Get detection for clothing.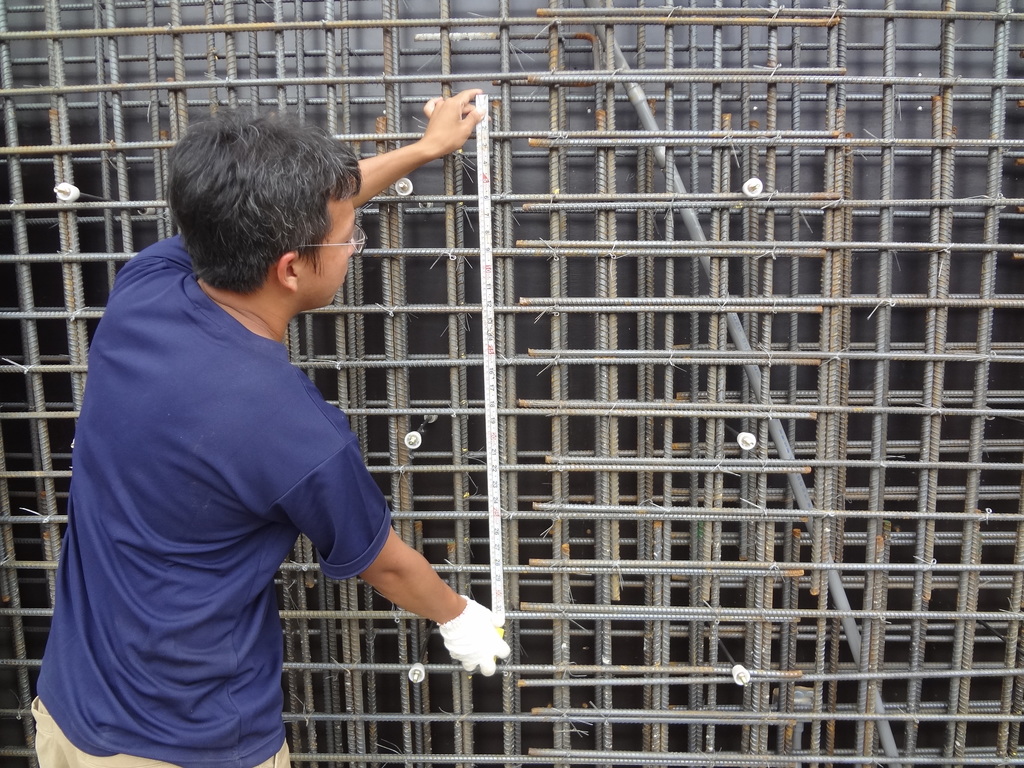
Detection: box=[36, 205, 464, 741].
